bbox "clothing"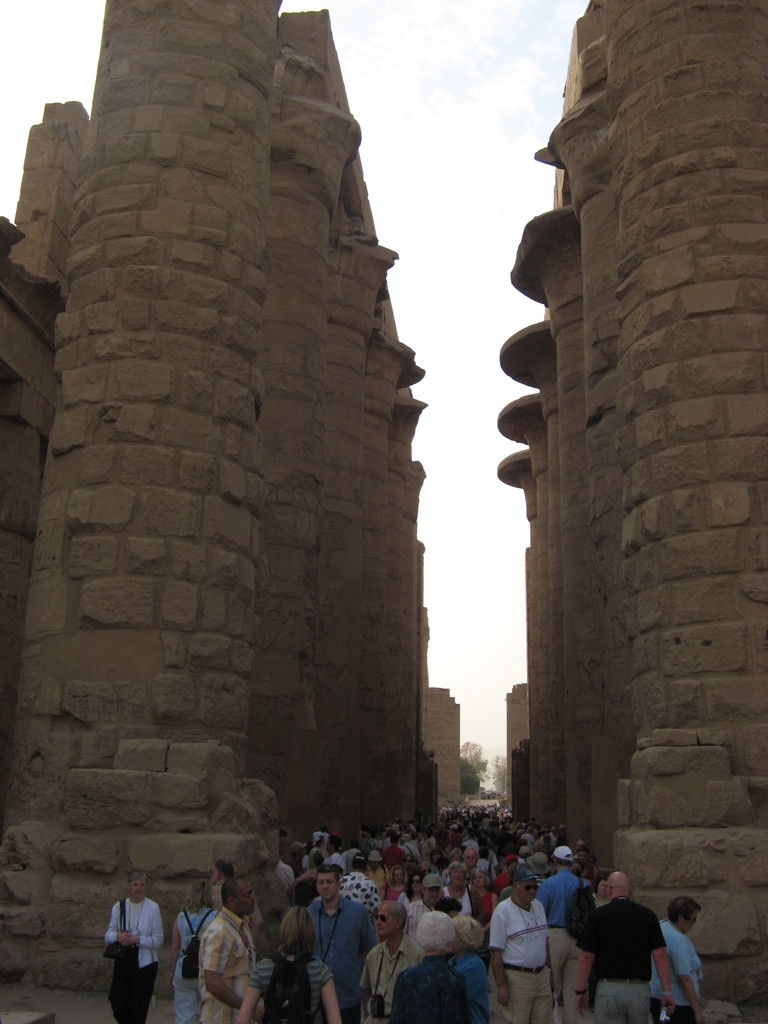
201 909 250 1020
